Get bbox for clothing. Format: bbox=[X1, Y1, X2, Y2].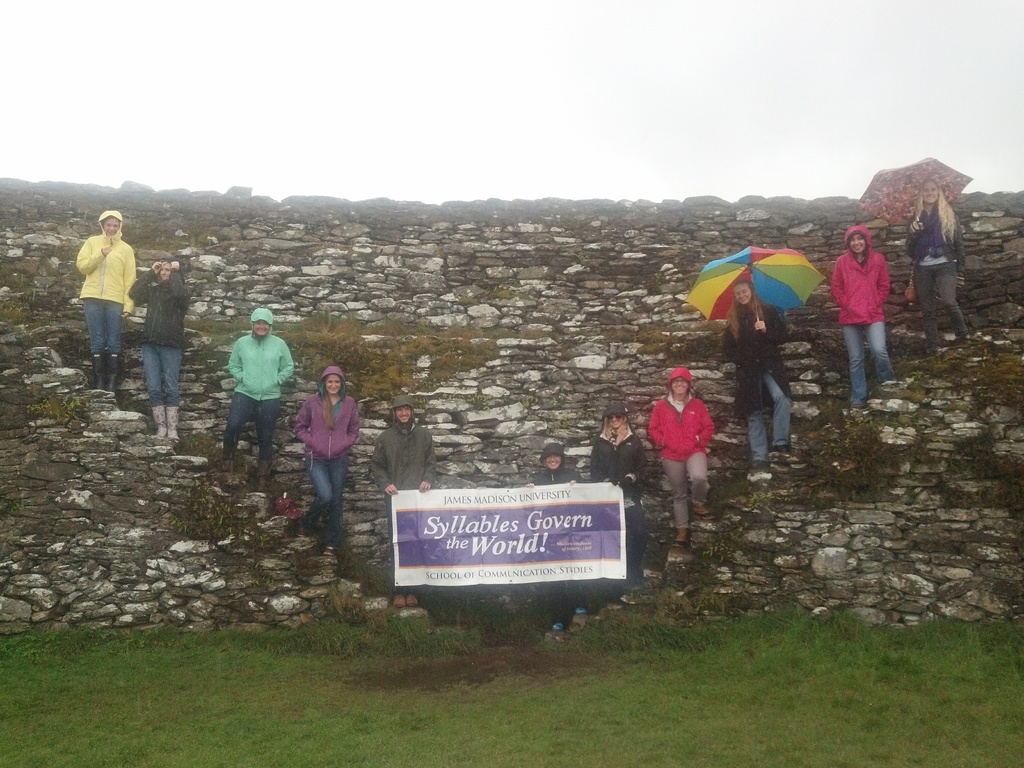
bbox=[211, 307, 287, 465].
